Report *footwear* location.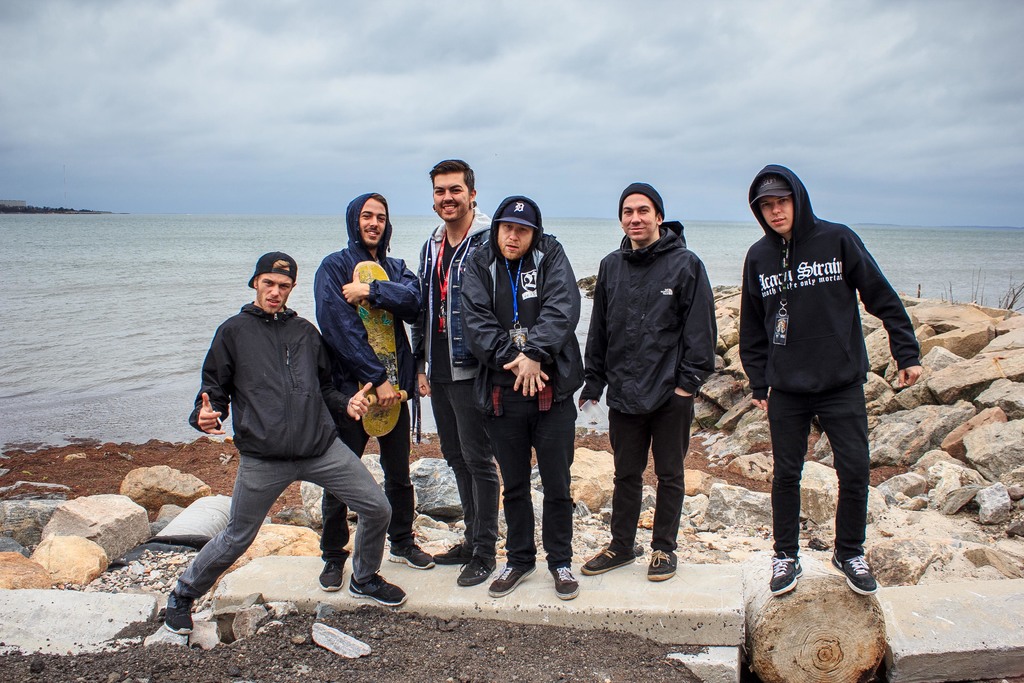
Report: [490, 562, 540, 597].
